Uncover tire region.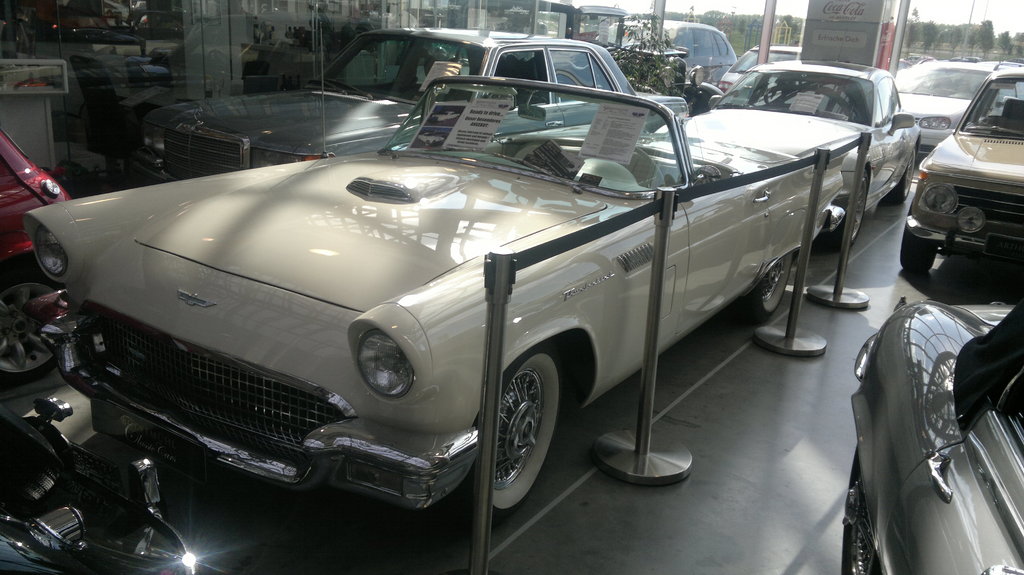
Uncovered: [x1=838, y1=168, x2=867, y2=248].
